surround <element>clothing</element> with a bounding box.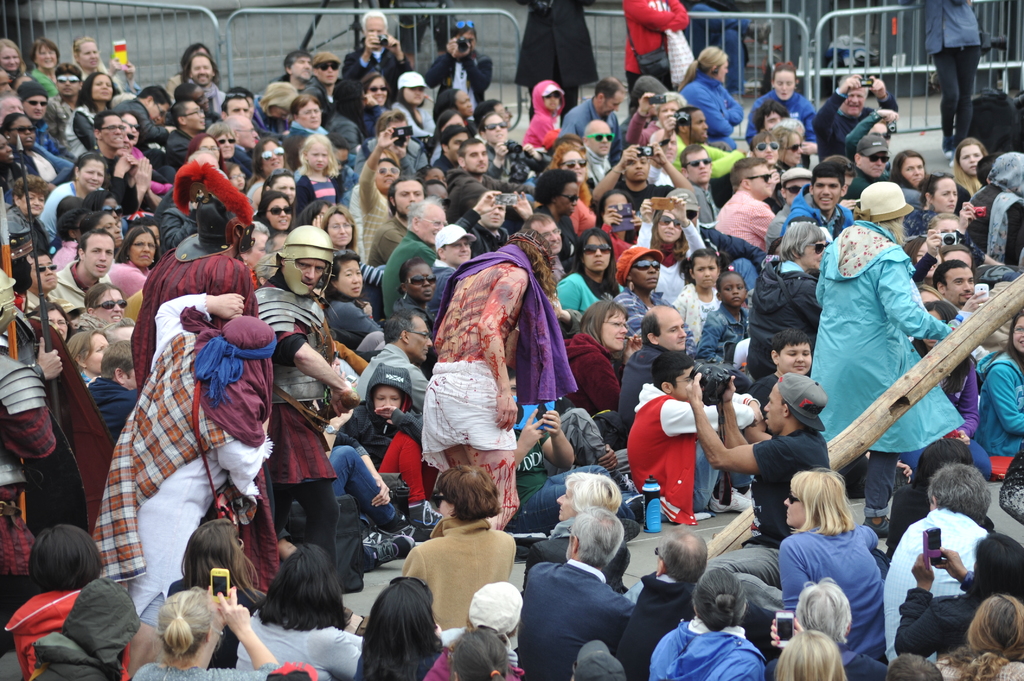
Rect(36, 183, 86, 232).
